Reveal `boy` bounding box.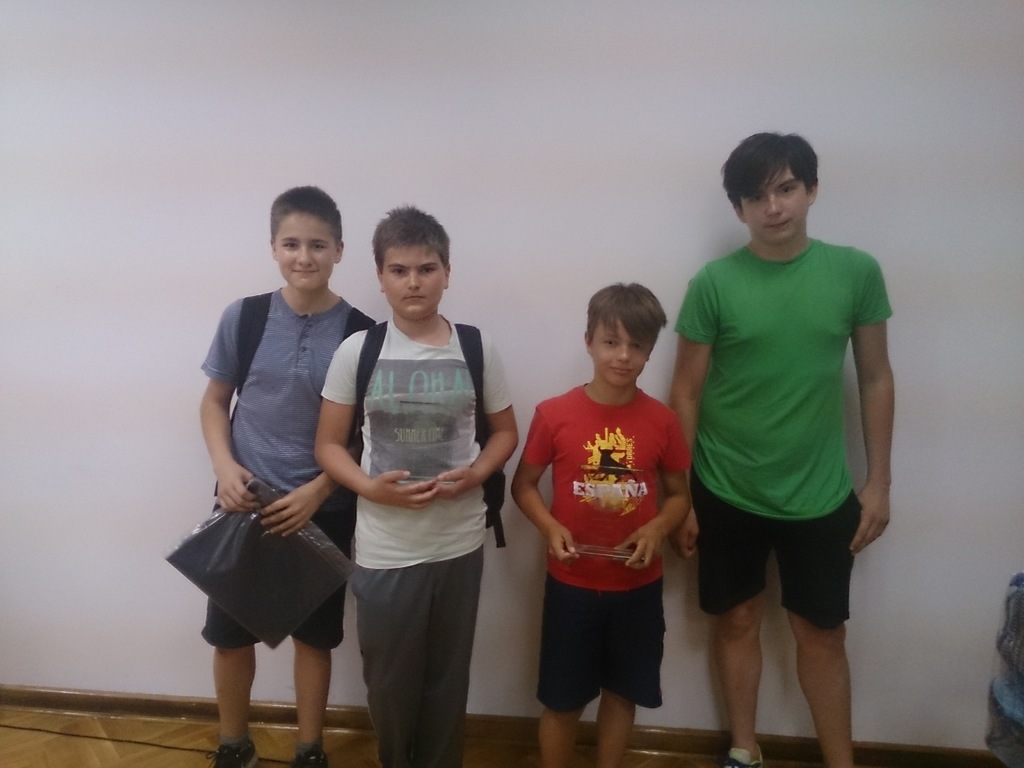
Revealed: 313 204 520 767.
